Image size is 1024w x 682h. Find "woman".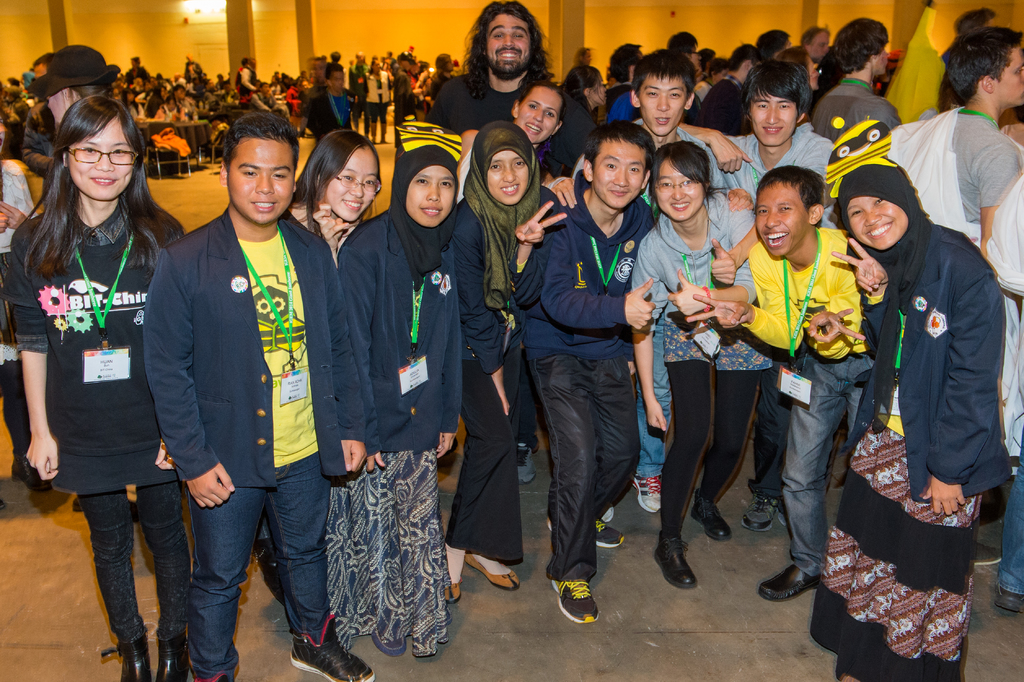
(x1=278, y1=127, x2=383, y2=602).
